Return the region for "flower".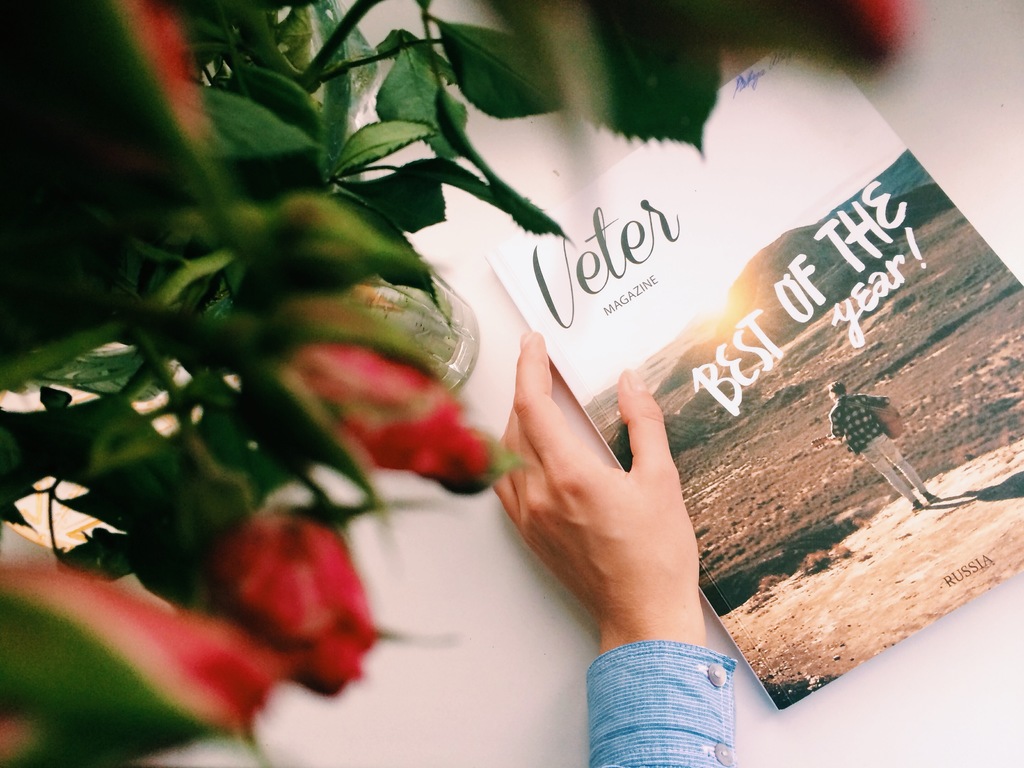
box=[293, 340, 510, 493].
